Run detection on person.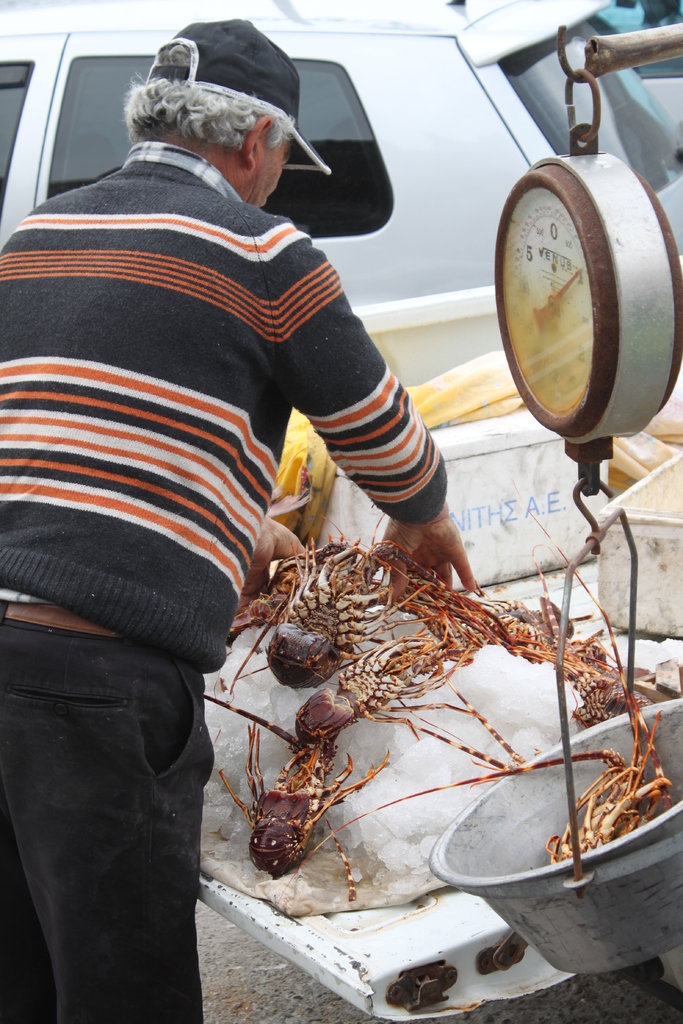
Result: 28/9/473/902.
